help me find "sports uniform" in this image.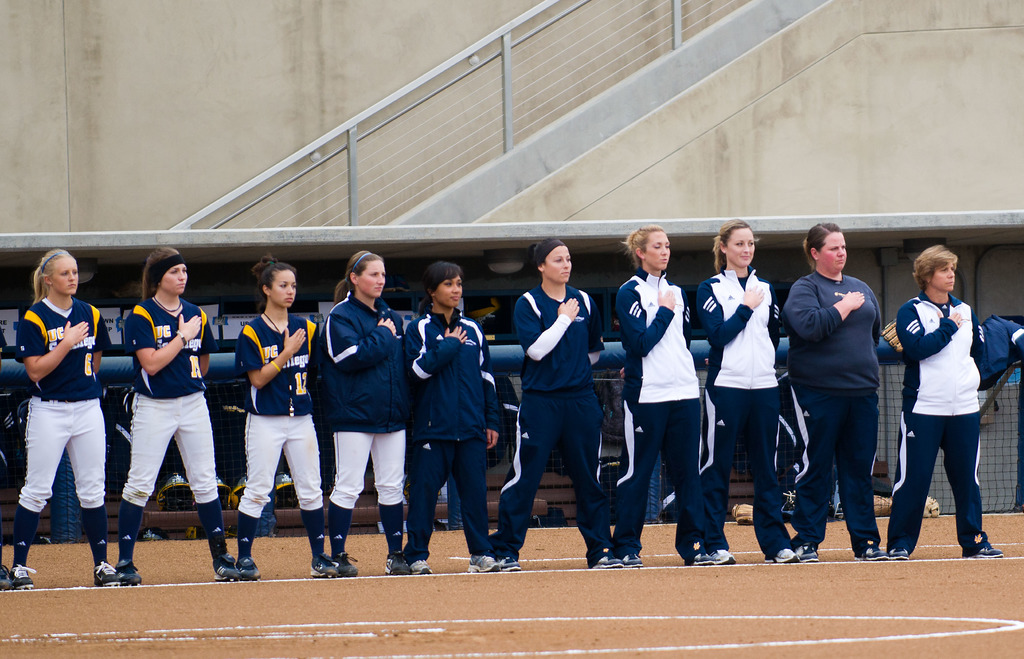
Found it: Rect(891, 295, 996, 557).
